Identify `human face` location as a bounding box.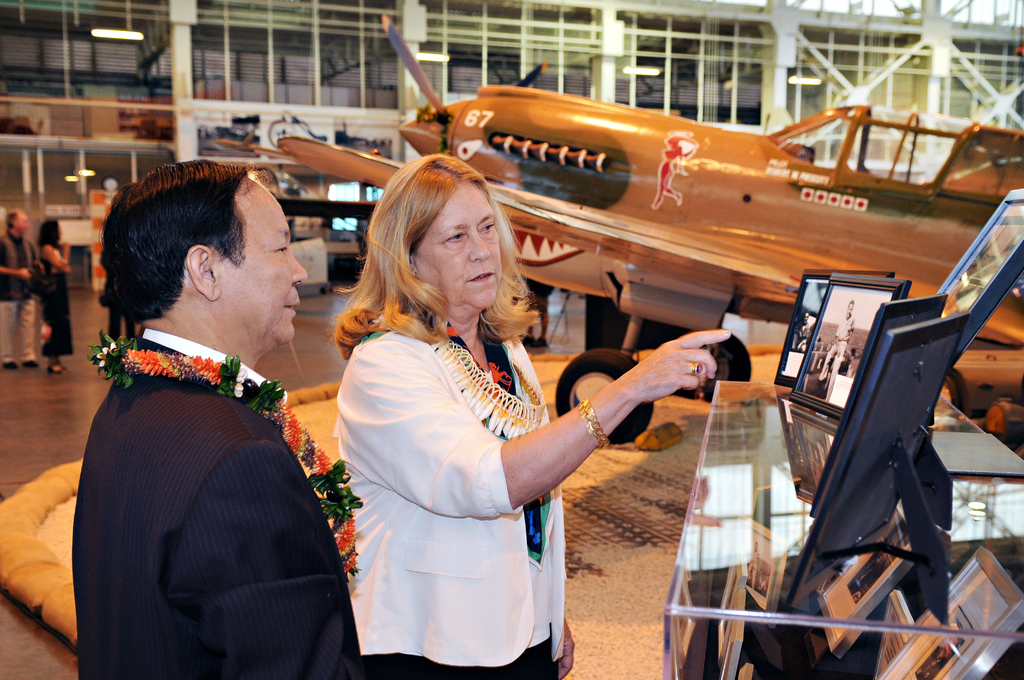
216 177 308 343.
